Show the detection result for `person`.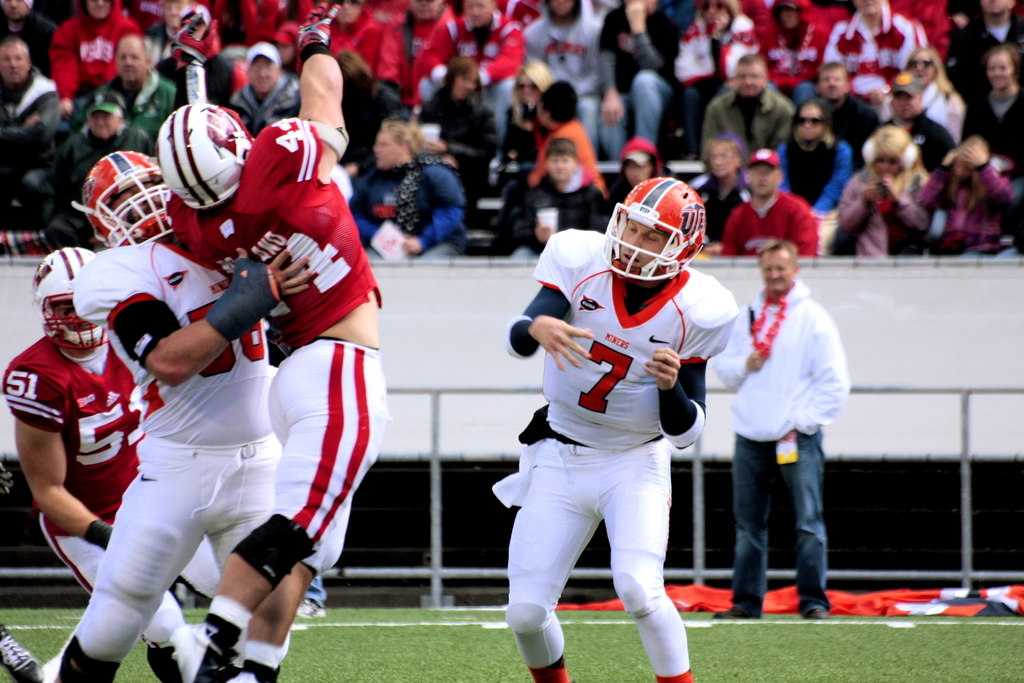
select_region(1, 242, 223, 682).
